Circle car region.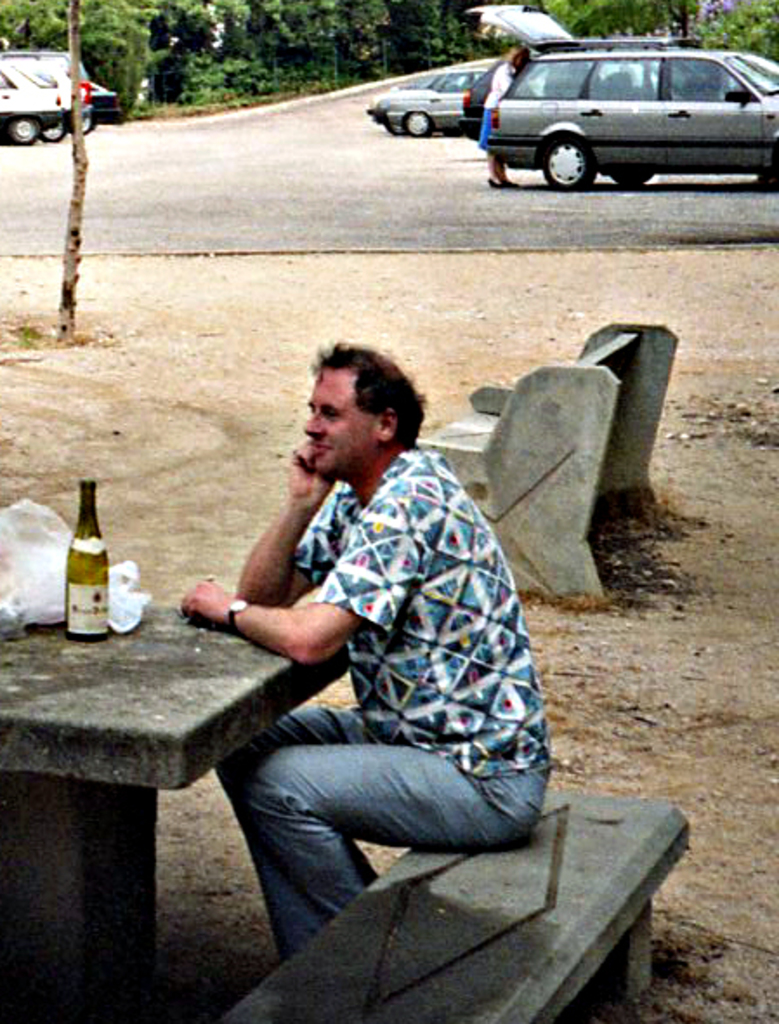
Region: [0, 66, 61, 154].
